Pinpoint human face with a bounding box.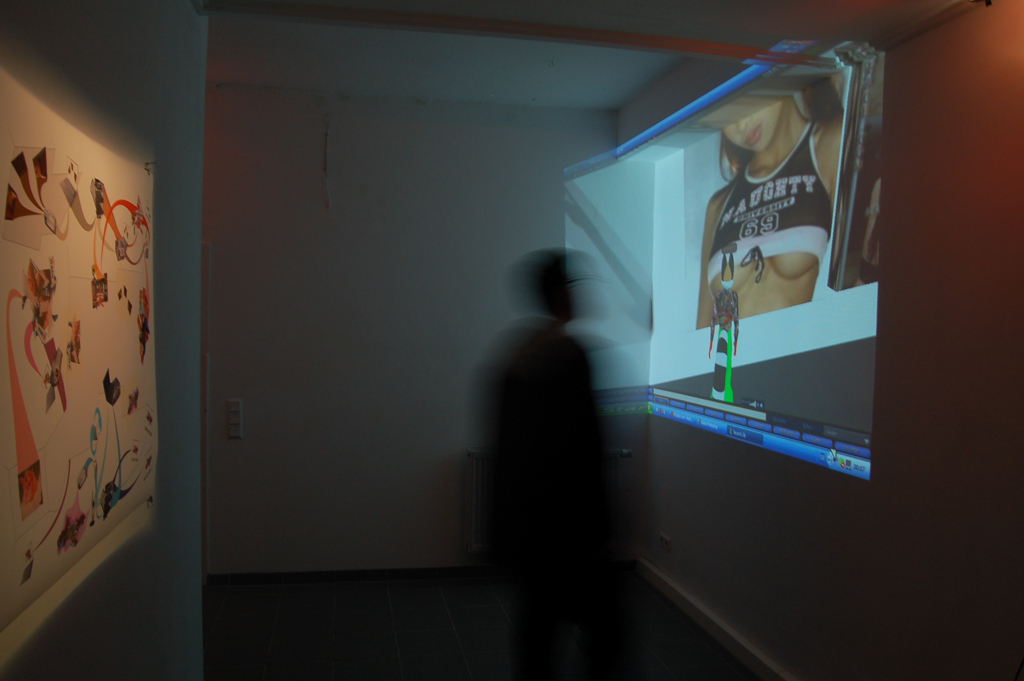
Rect(721, 99, 784, 154).
